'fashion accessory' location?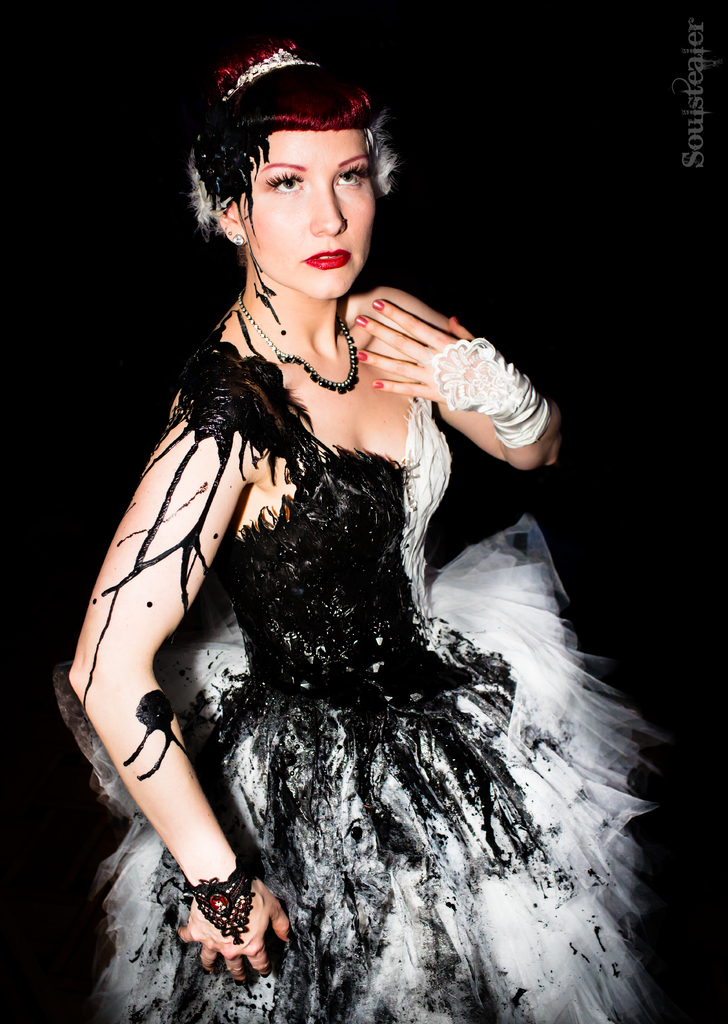
[358,353,368,364]
